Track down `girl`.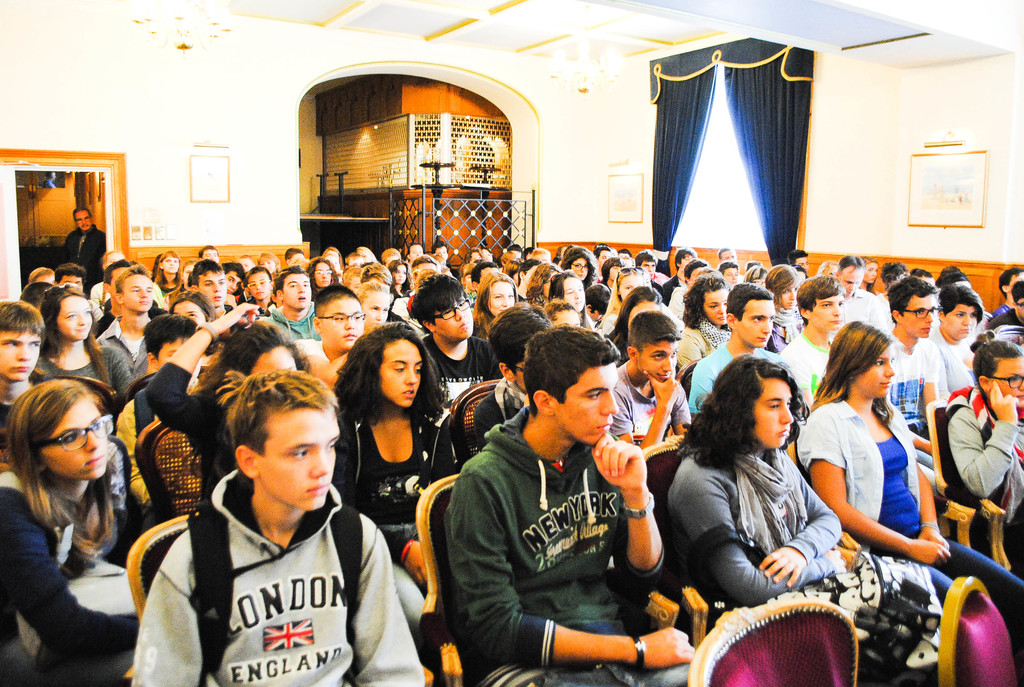
Tracked to [39,280,138,416].
